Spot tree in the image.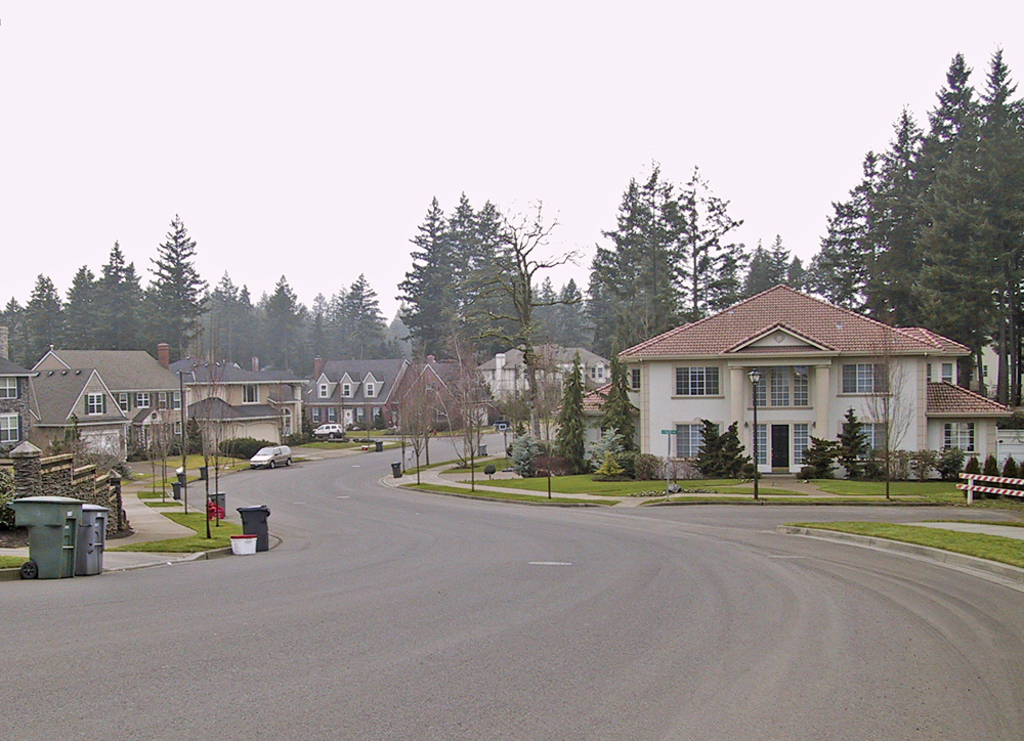
tree found at [471,200,590,434].
